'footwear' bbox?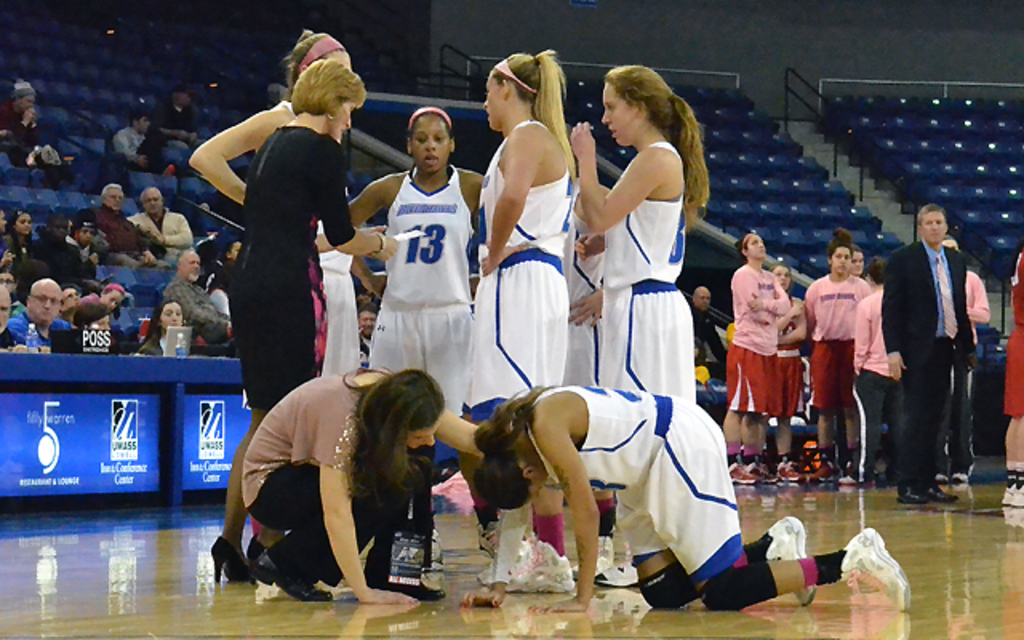
<box>760,462,773,477</box>
